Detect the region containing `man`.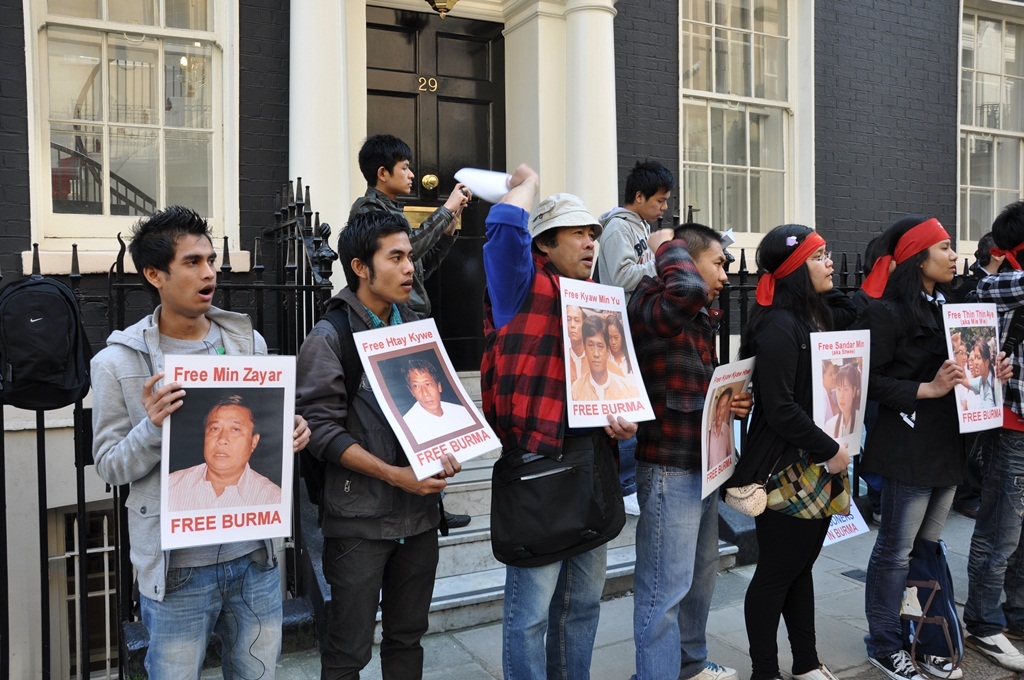
(x1=632, y1=223, x2=750, y2=679).
